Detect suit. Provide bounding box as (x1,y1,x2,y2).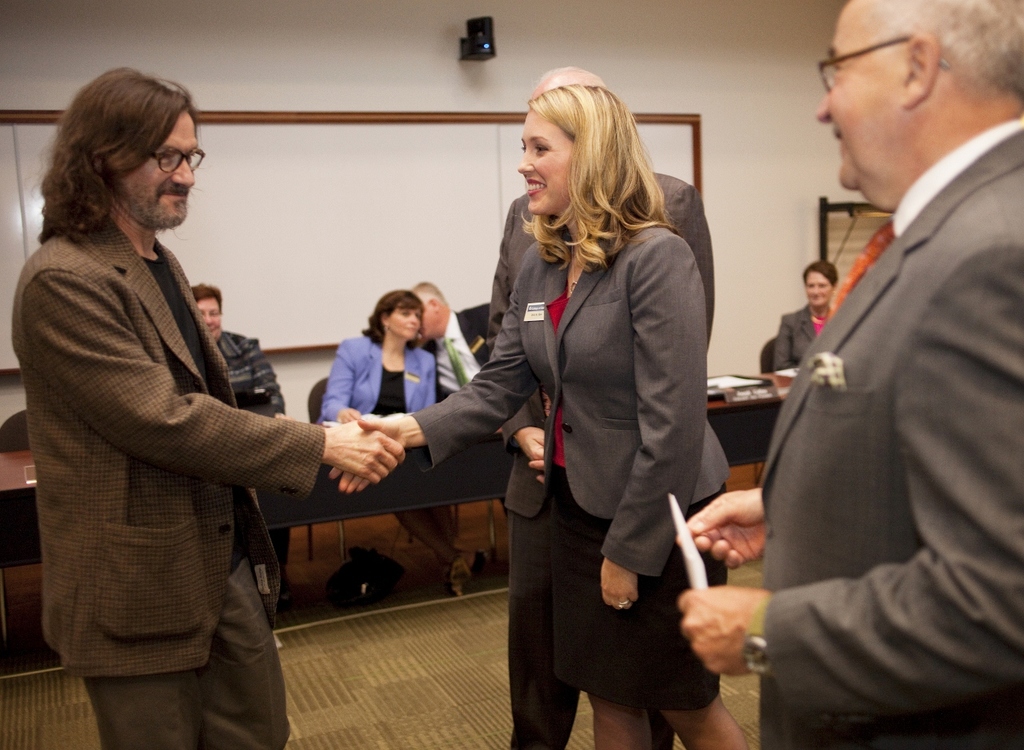
(13,207,328,749).
